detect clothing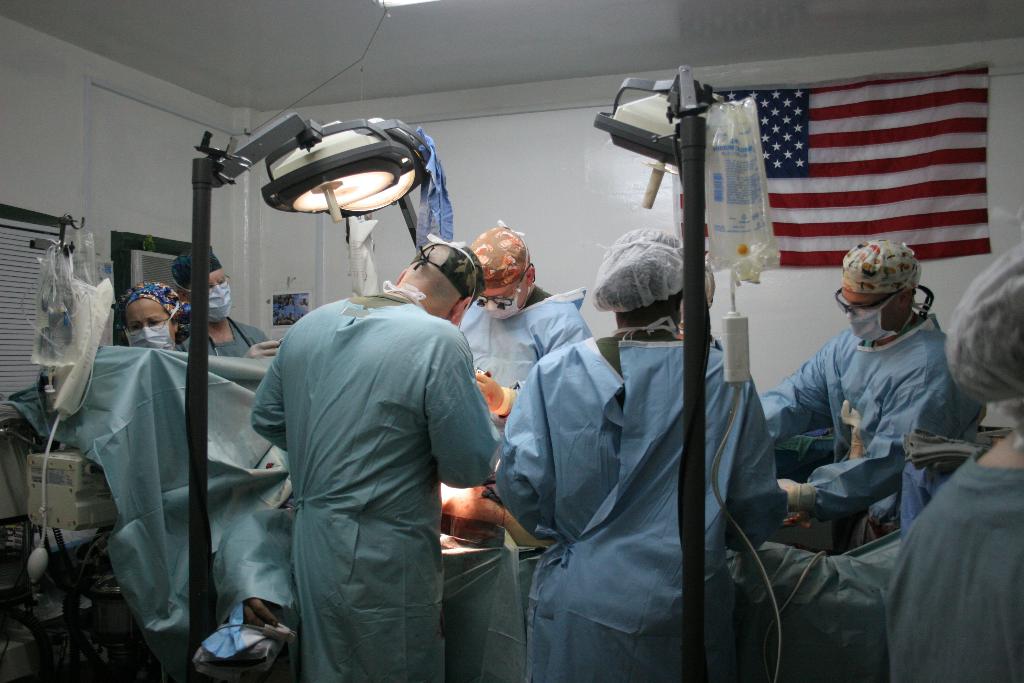
(x1=879, y1=447, x2=1023, y2=682)
